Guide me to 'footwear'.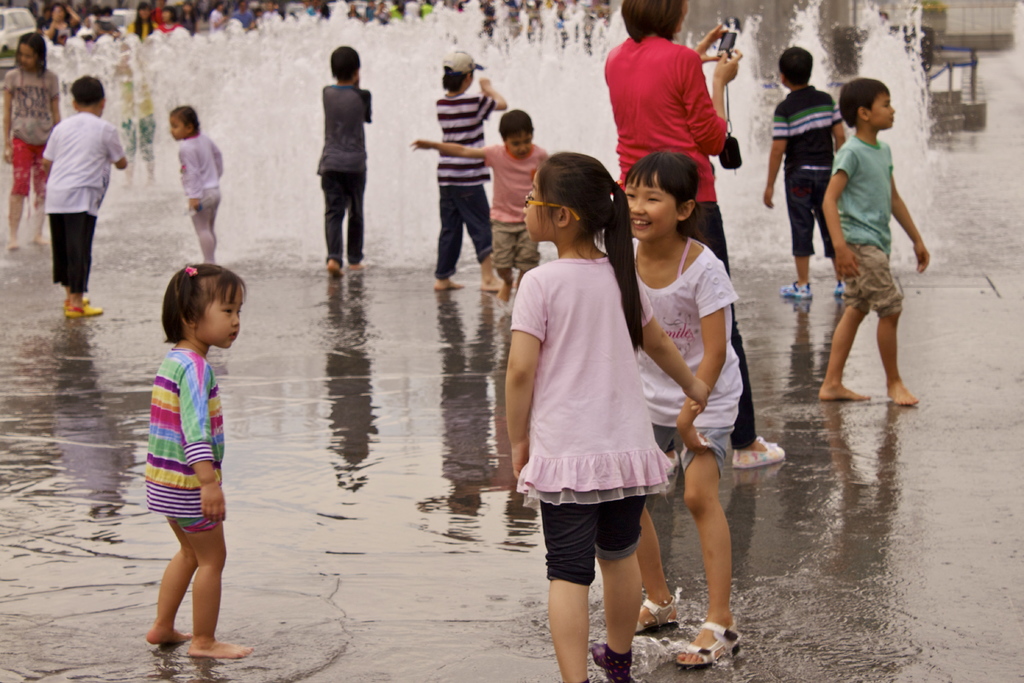
Guidance: (x1=778, y1=283, x2=810, y2=299).
